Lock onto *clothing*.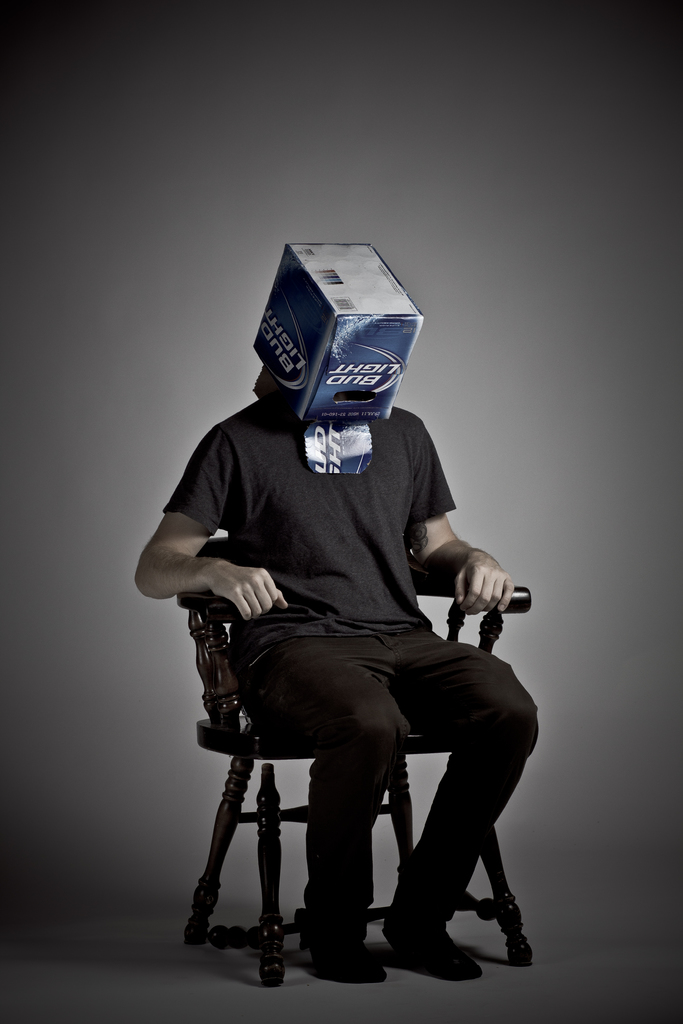
Locked: (193,338,536,990).
